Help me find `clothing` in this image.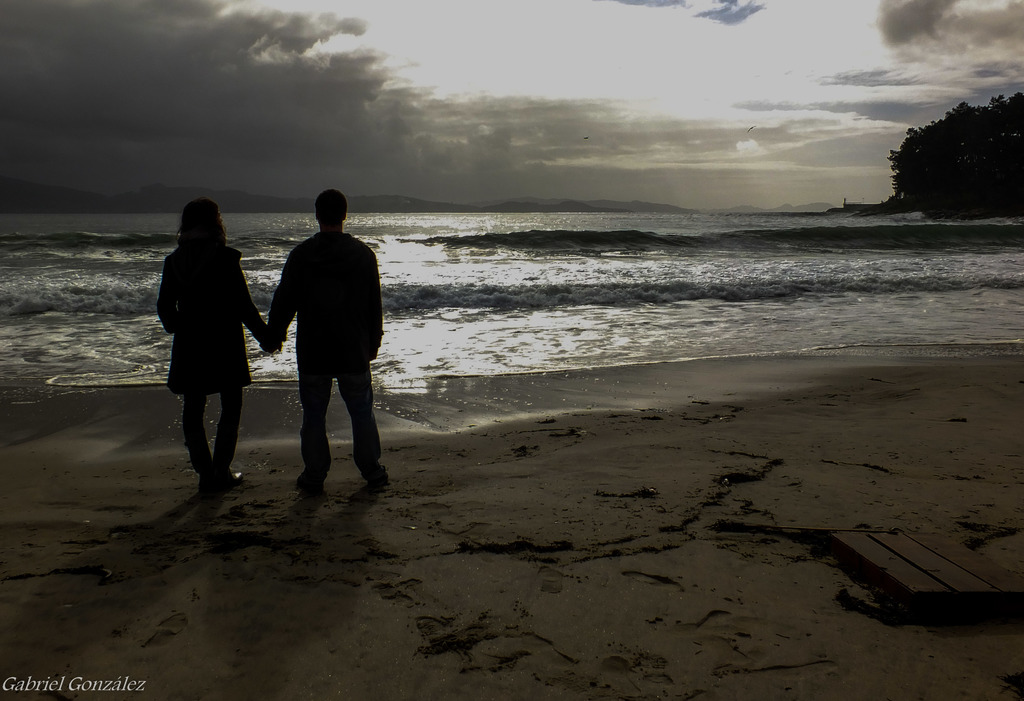
Found it: [left=162, top=242, right=260, bottom=375].
